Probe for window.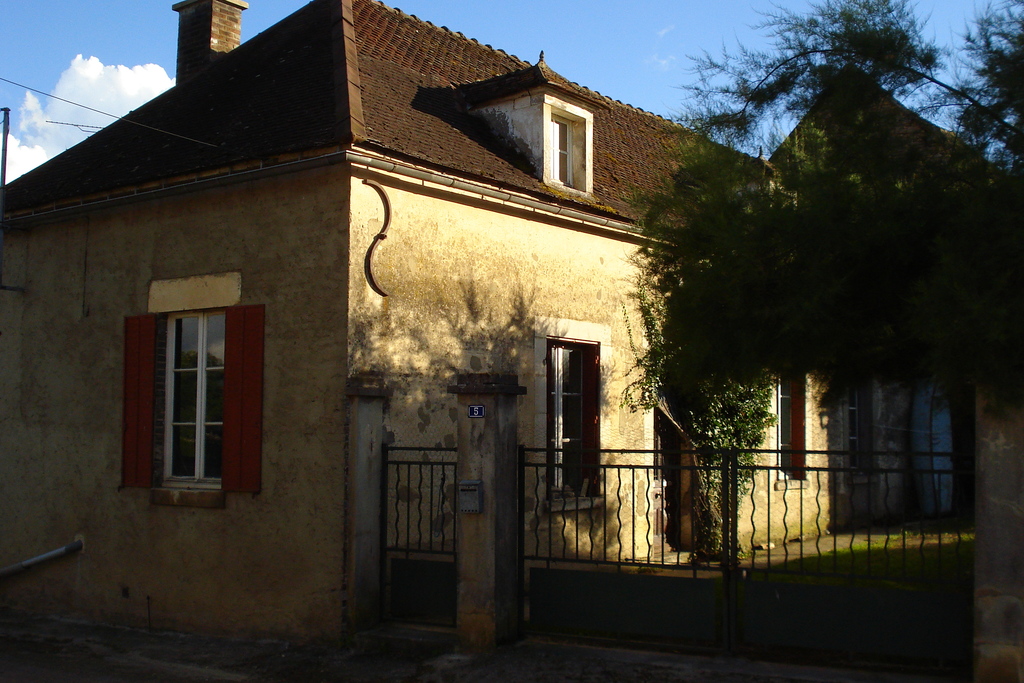
Probe result: <box>534,317,612,523</box>.
